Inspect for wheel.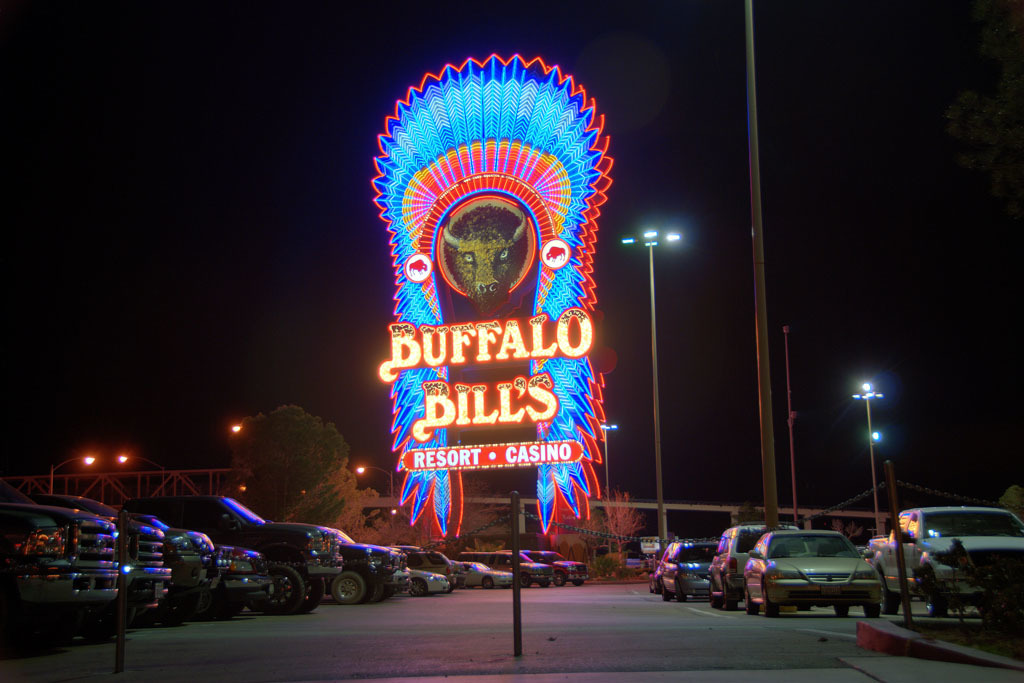
Inspection: BBox(880, 573, 899, 612).
